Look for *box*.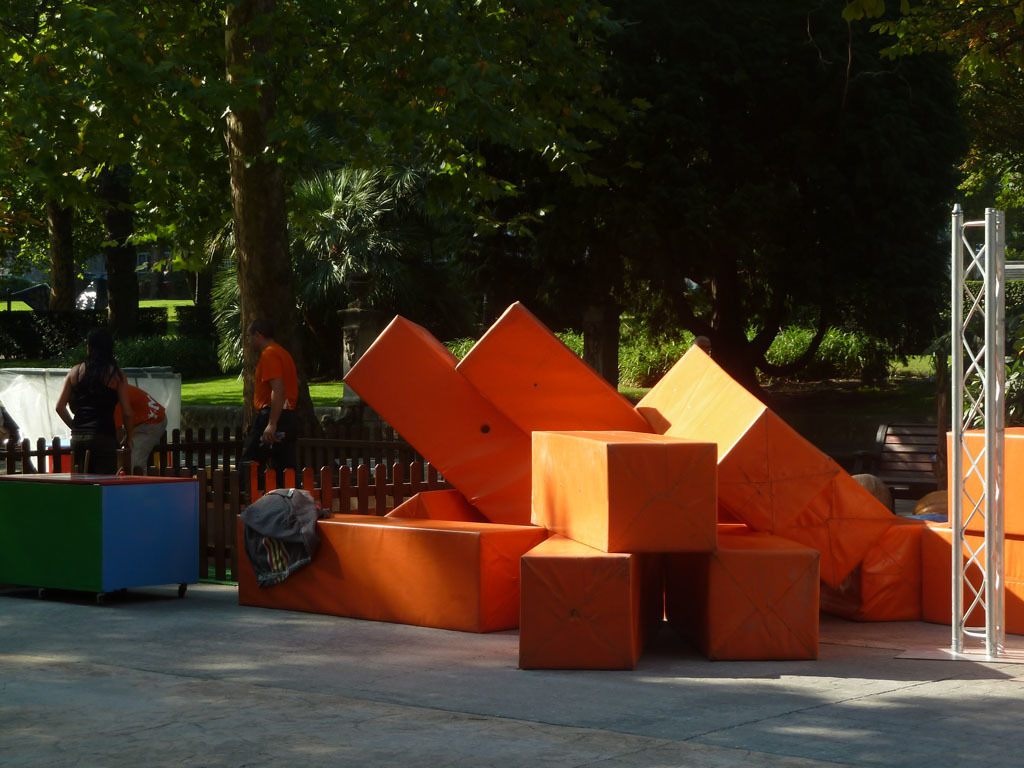
Found: bbox(347, 318, 534, 525).
